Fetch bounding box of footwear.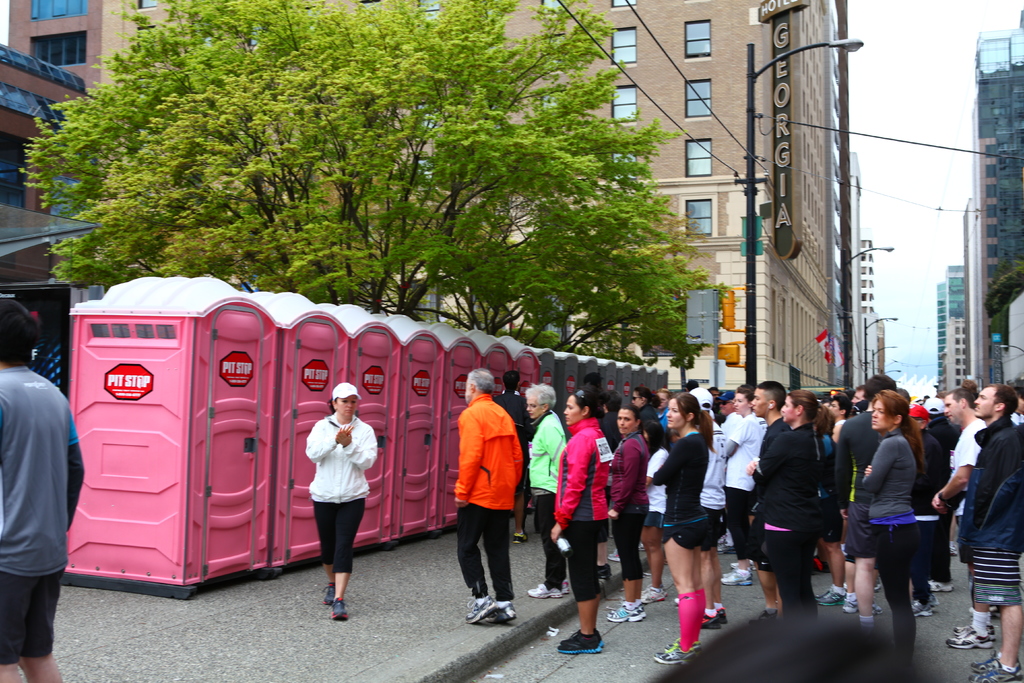
Bbox: x1=929, y1=582, x2=953, y2=594.
